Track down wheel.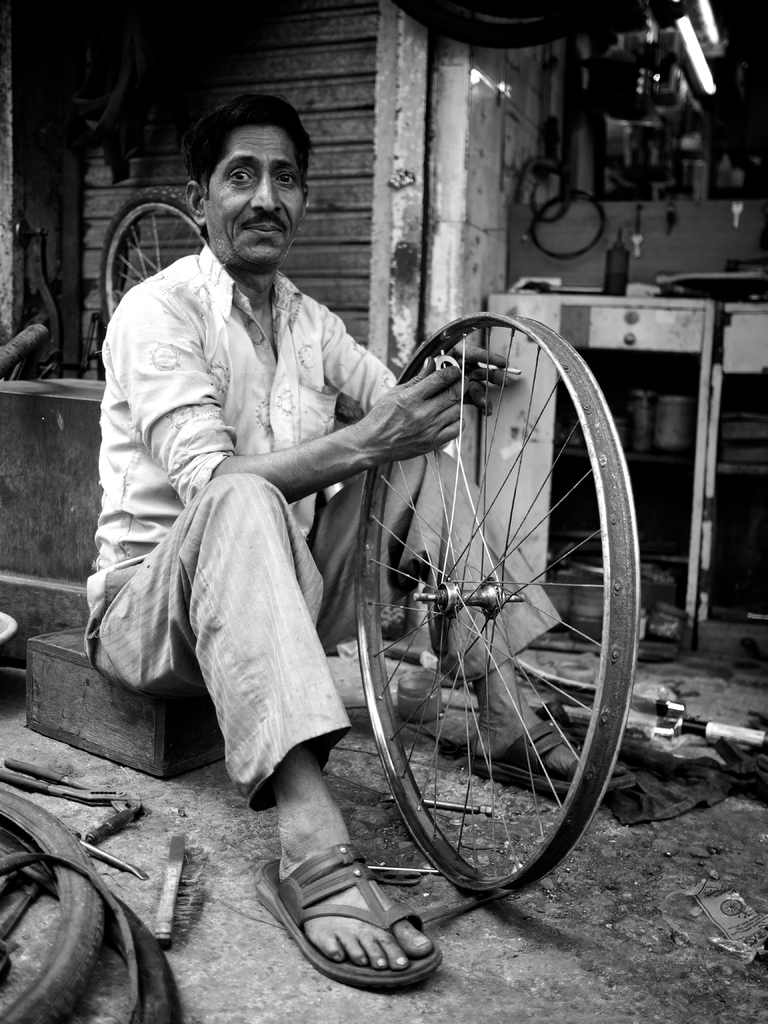
Tracked to x1=328 y1=296 x2=632 y2=909.
